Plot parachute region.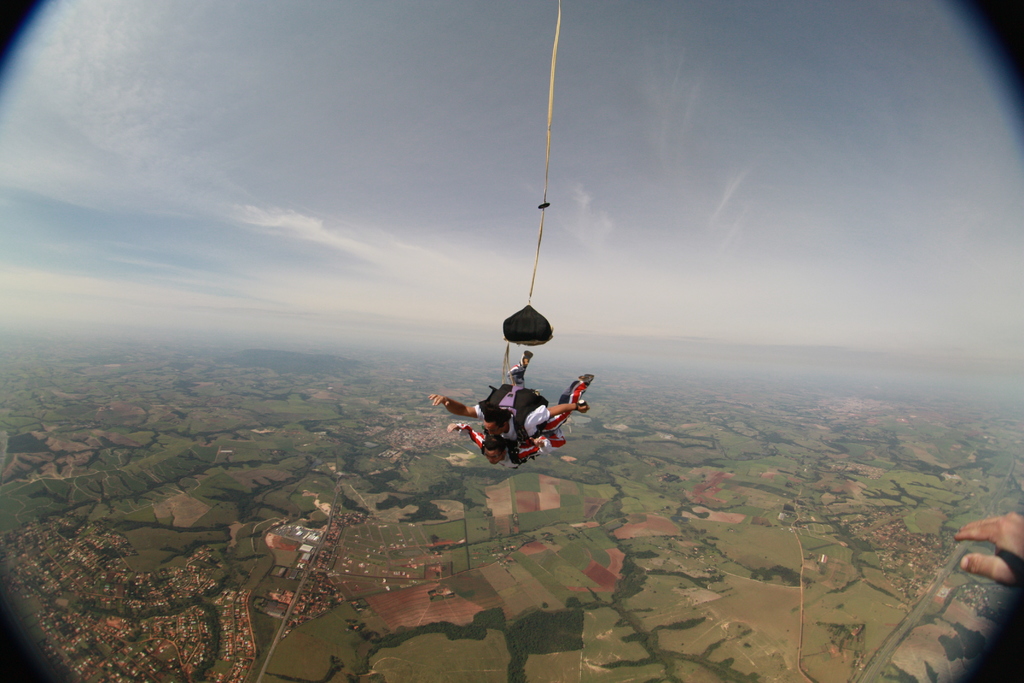
Plotted at left=492, top=0, right=560, bottom=467.
